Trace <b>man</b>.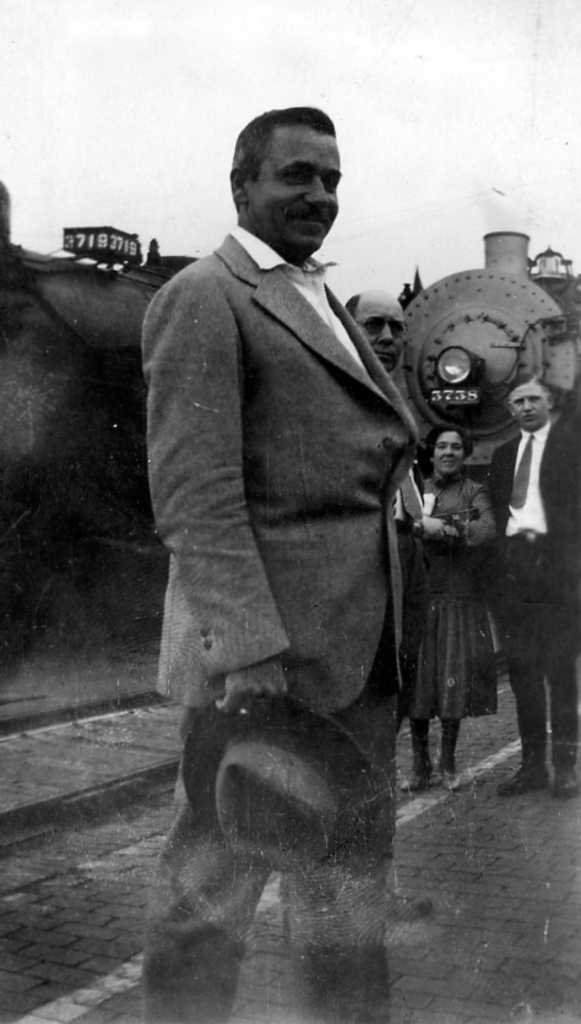
Traced to (143, 91, 467, 970).
